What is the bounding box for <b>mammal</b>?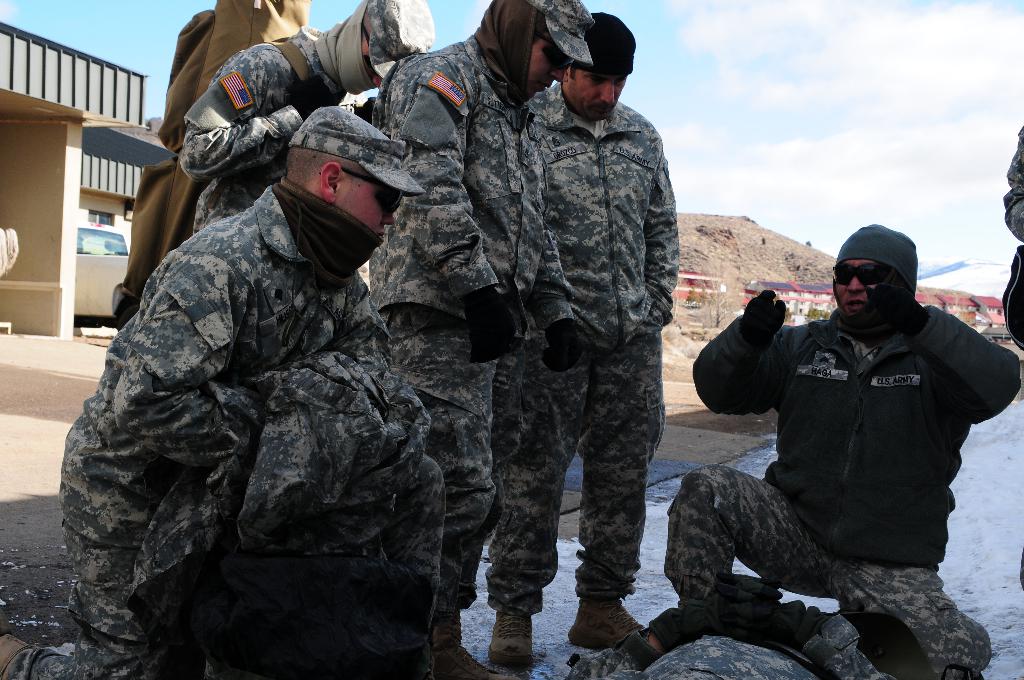
{"left": 617, "top": 220, "right": 1022, "bottom": 679}.
